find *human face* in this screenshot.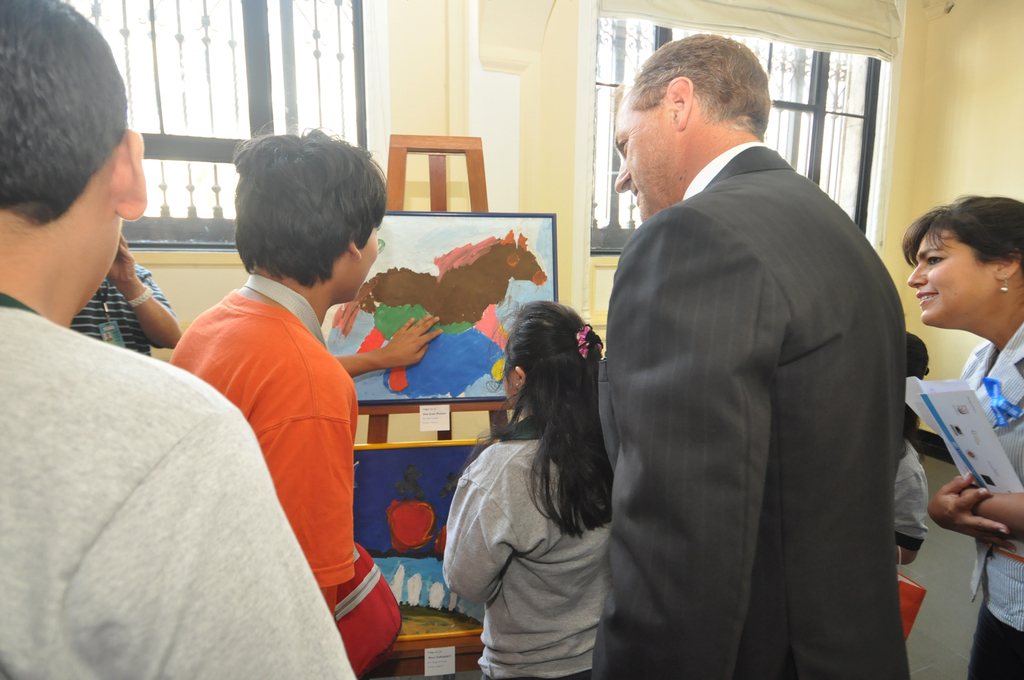
The bounding box for *human face* is locate(908, 228, 989, 324).
